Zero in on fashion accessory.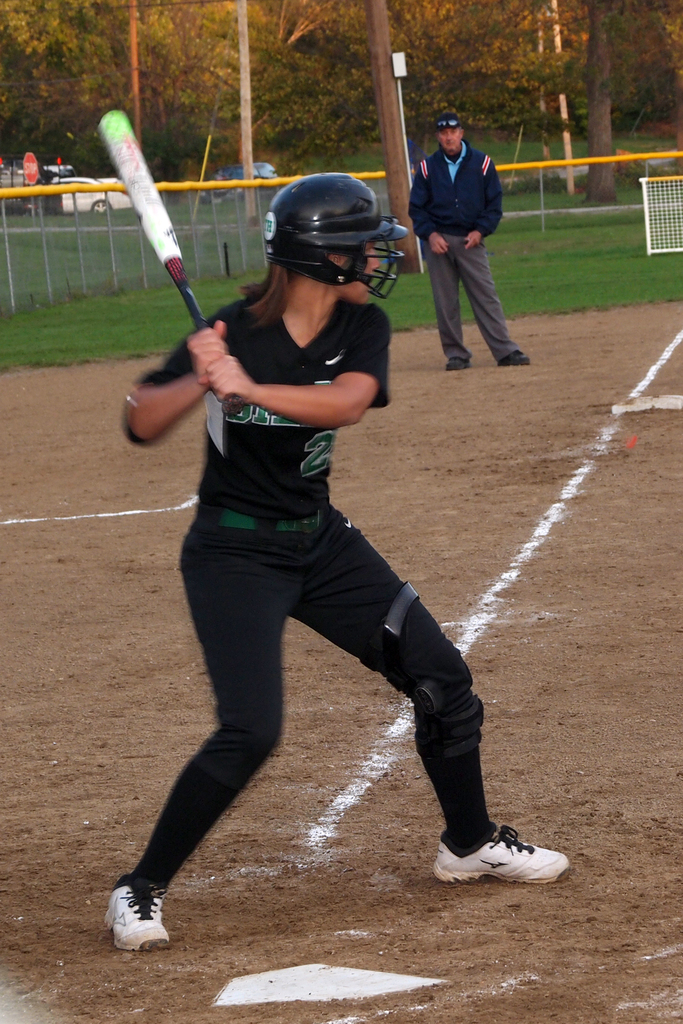
Zeroed in: crop(424, 750, 492, 837).
